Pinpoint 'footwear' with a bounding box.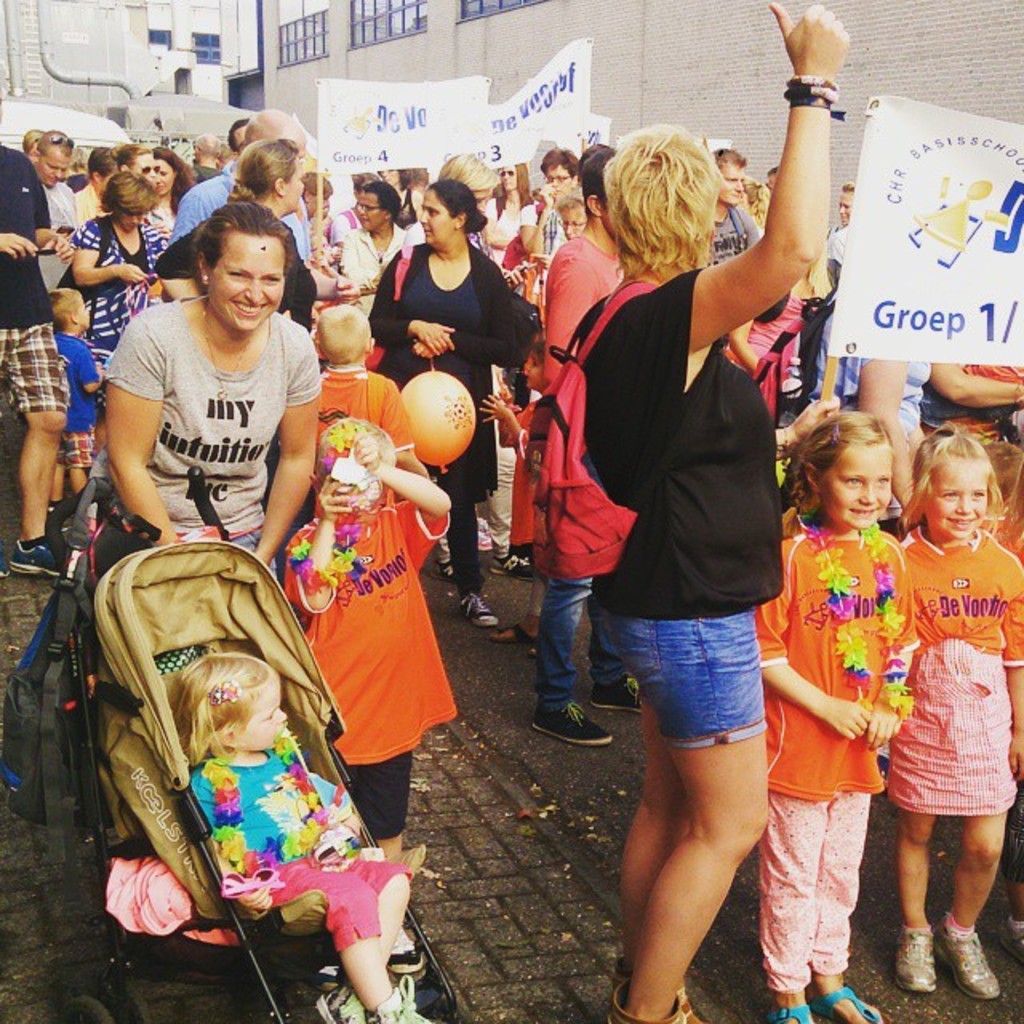
[493,549,533,584].
